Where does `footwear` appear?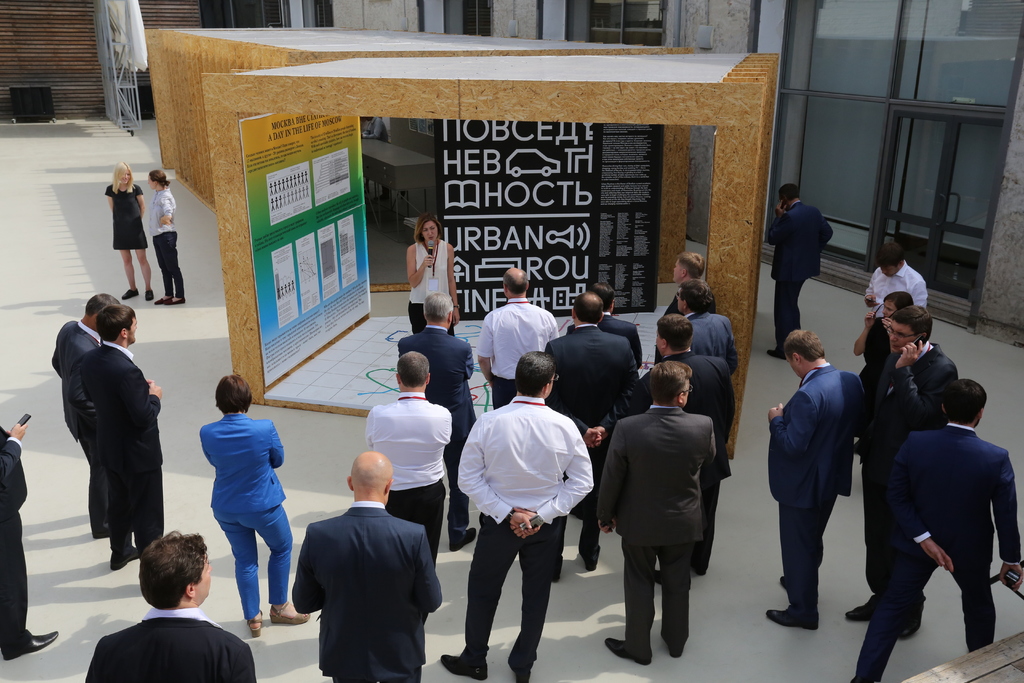
Appears at (x1=122, y1=288, x2=138, y2=300).
